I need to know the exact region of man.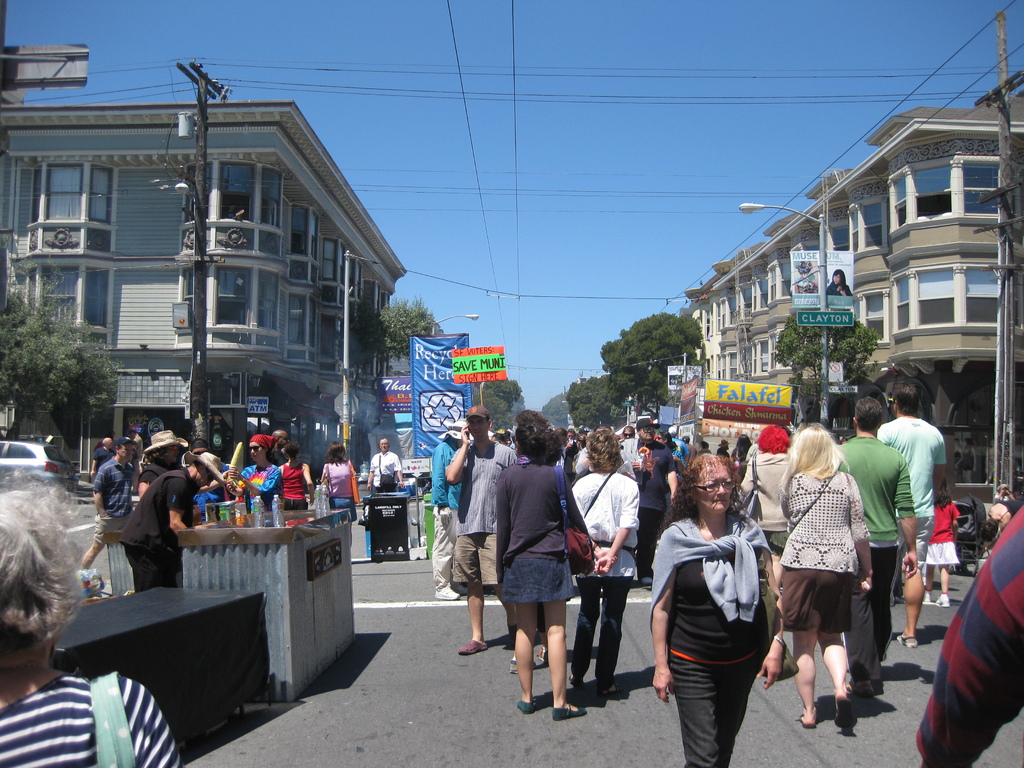
Region: <region>269, 428, 304, 499</region>.
